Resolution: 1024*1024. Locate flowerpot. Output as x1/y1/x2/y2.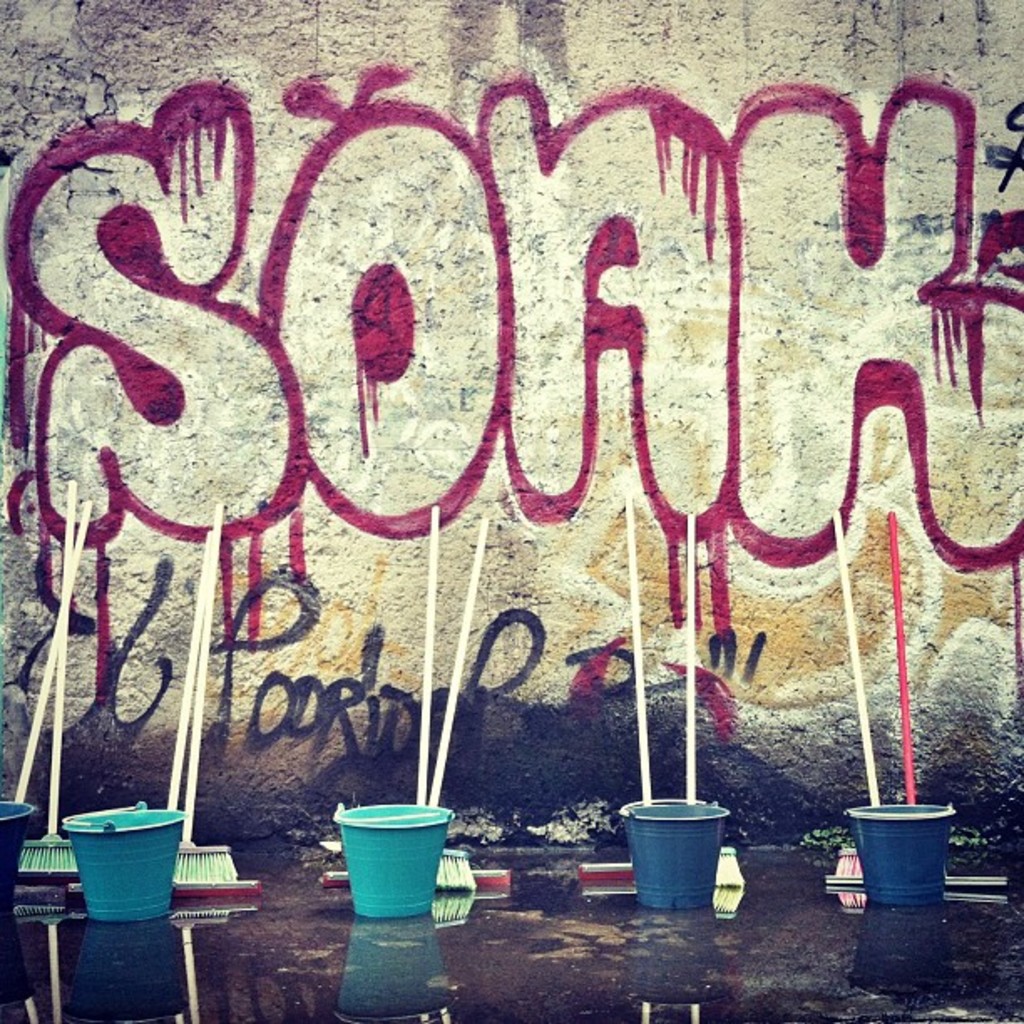
858/815/989/955.
